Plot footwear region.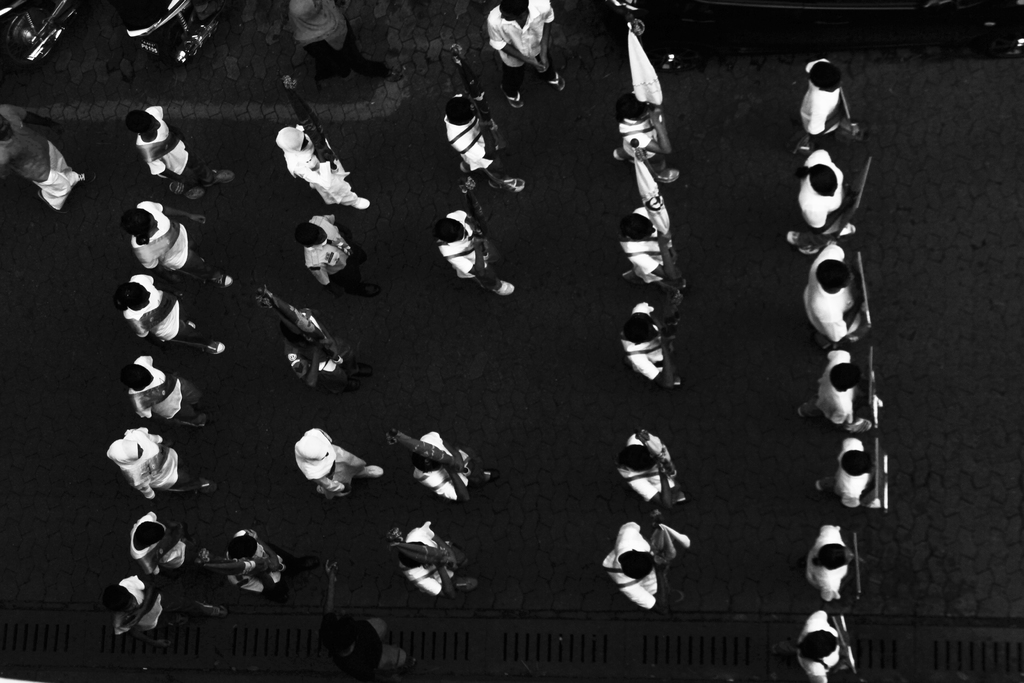
Plotted at (left=477, top=458, right=499, bottom=486).
